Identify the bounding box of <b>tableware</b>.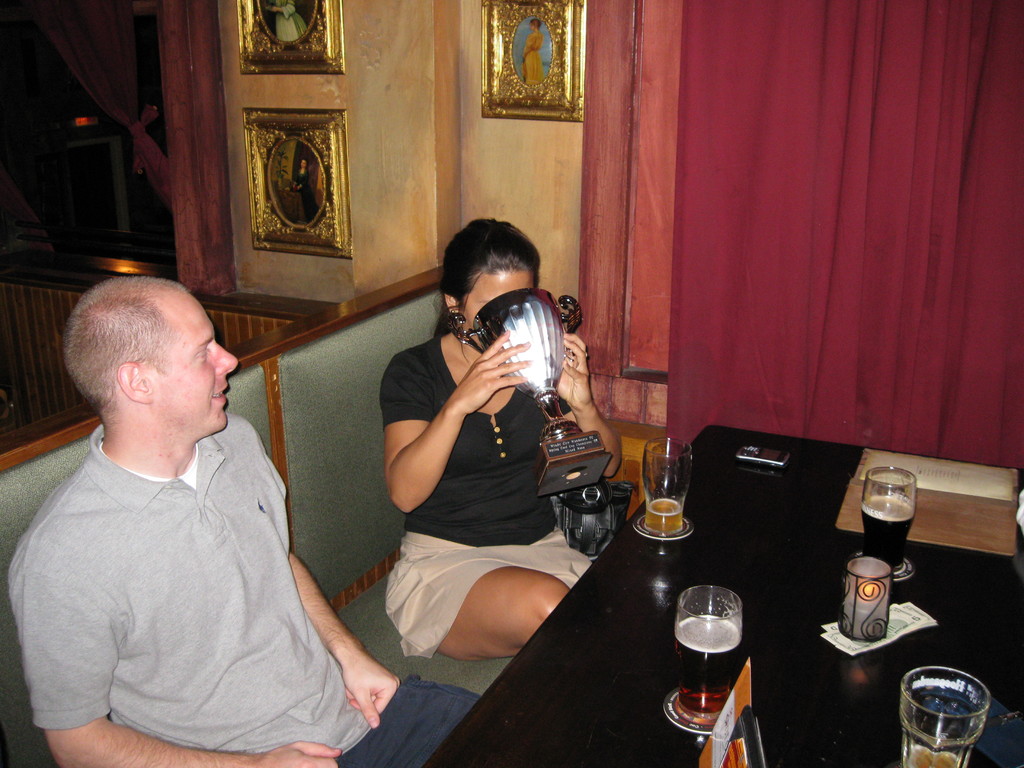
666,689,724,735.
